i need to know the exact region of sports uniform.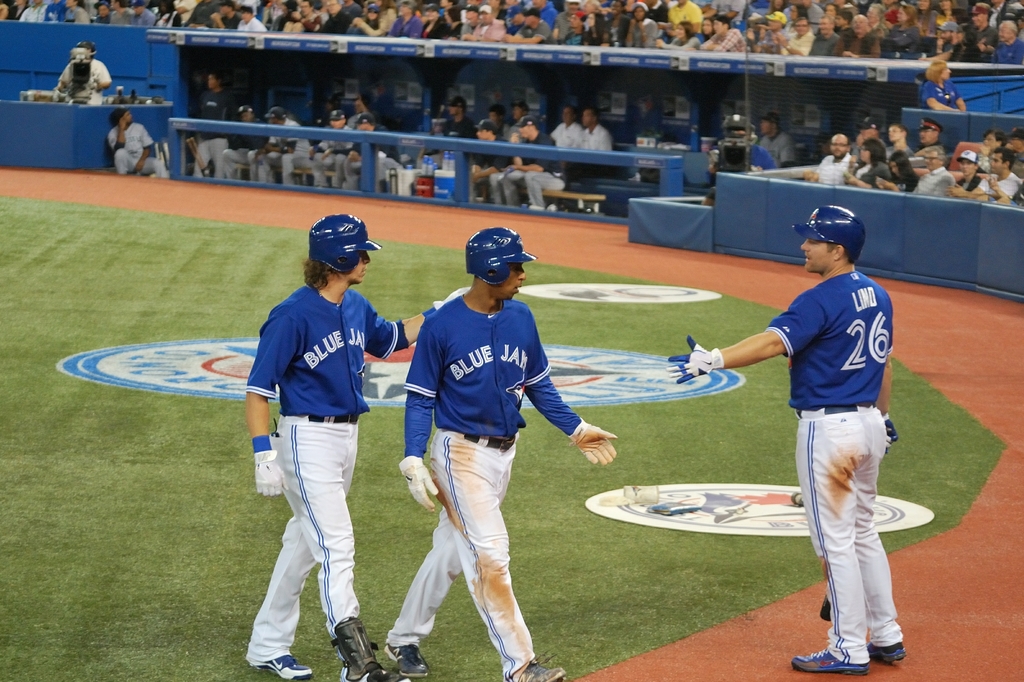
Region: l=109, t=118, r=165, b=179.
